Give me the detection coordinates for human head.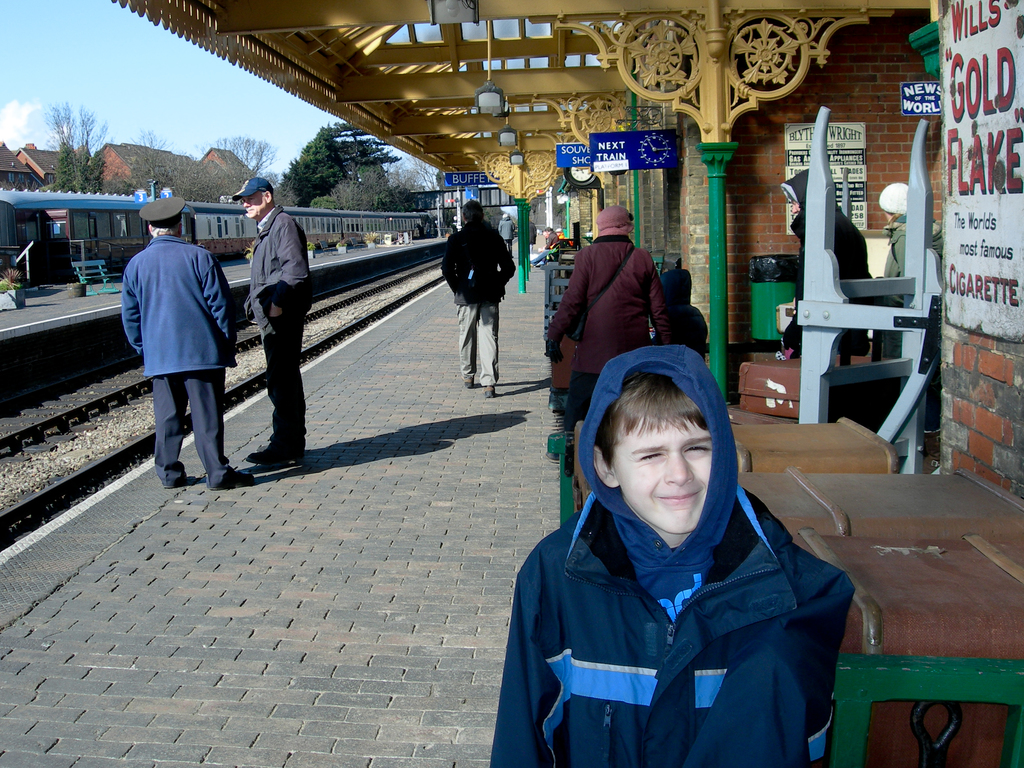
(240, 175, 276, 220).
